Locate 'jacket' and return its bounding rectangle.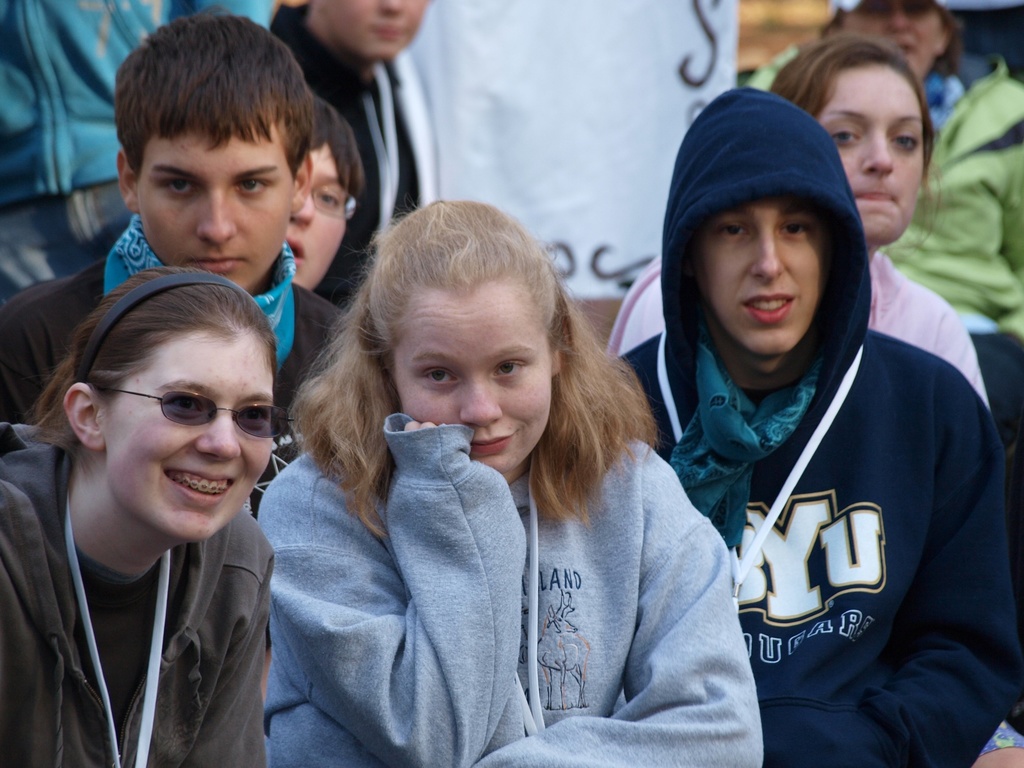
detection(613, 86, 1018, 767).
